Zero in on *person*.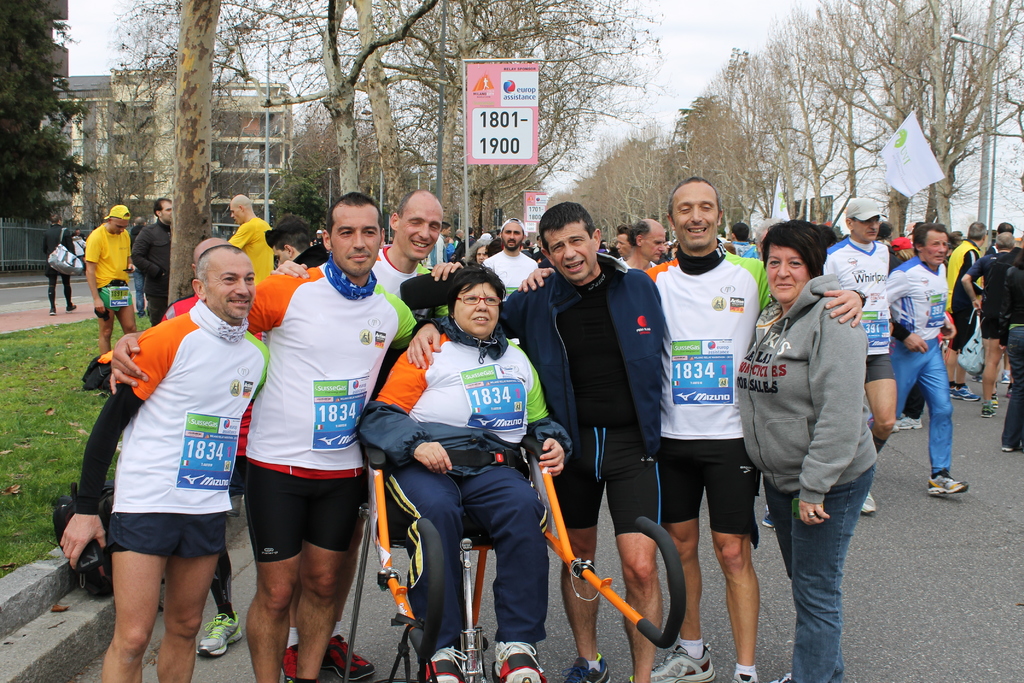
Zeroed in: BBox(732, 220, 876, 680).
